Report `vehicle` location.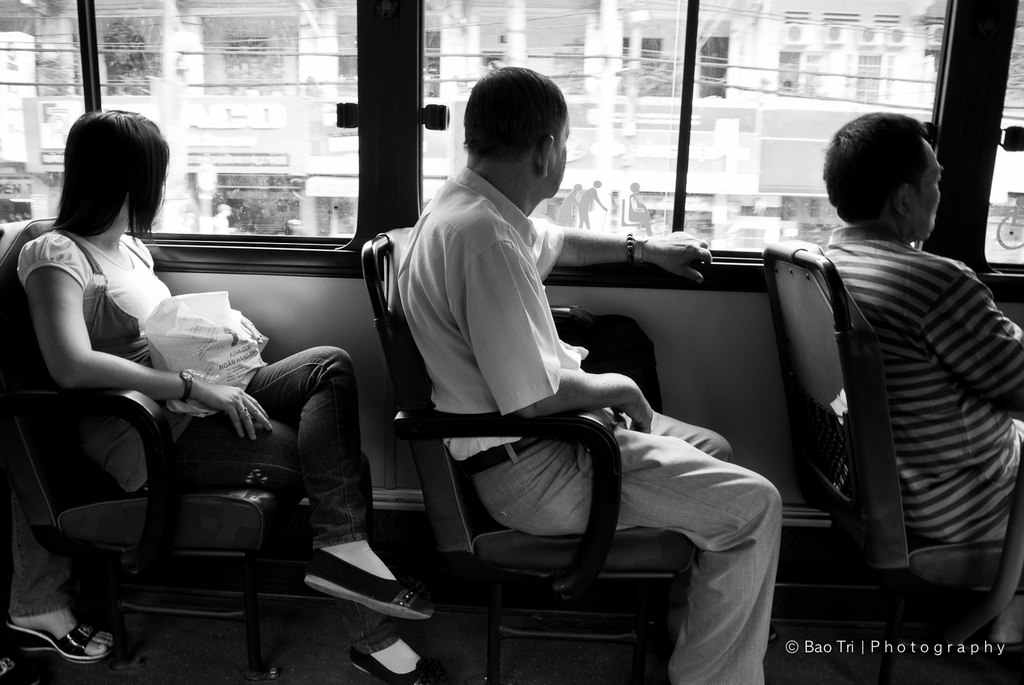
Report: select_region(991, 205, 1023, 250).
